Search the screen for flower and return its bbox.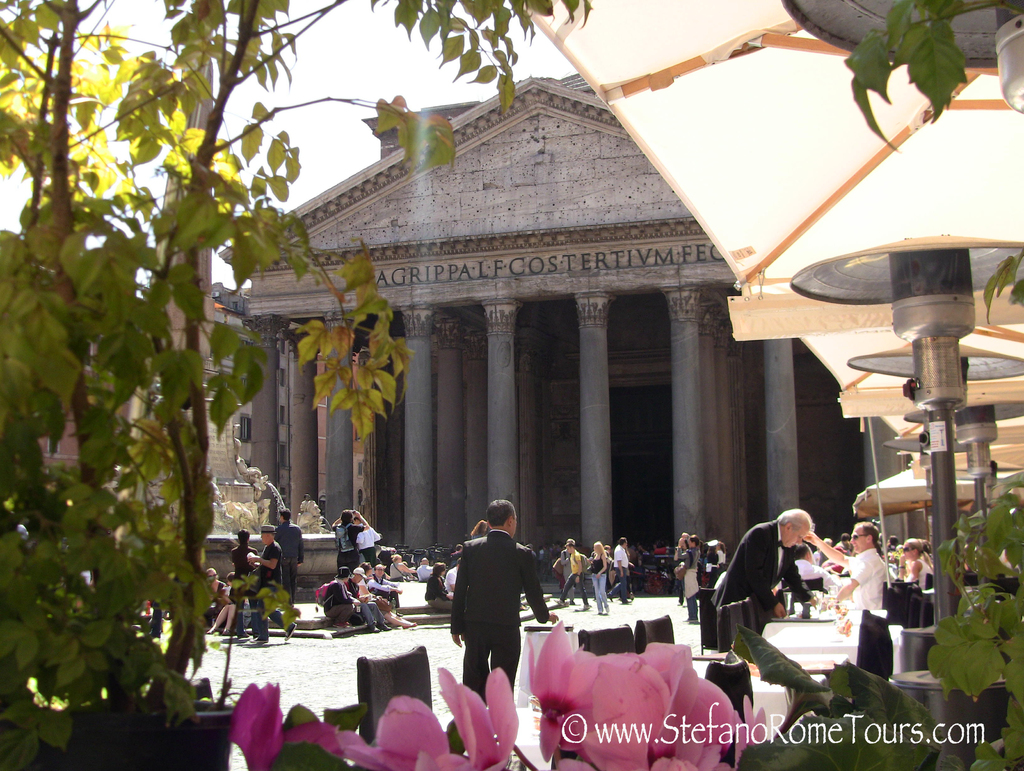
Found: <region>228, 676, 357, 770</region>.
